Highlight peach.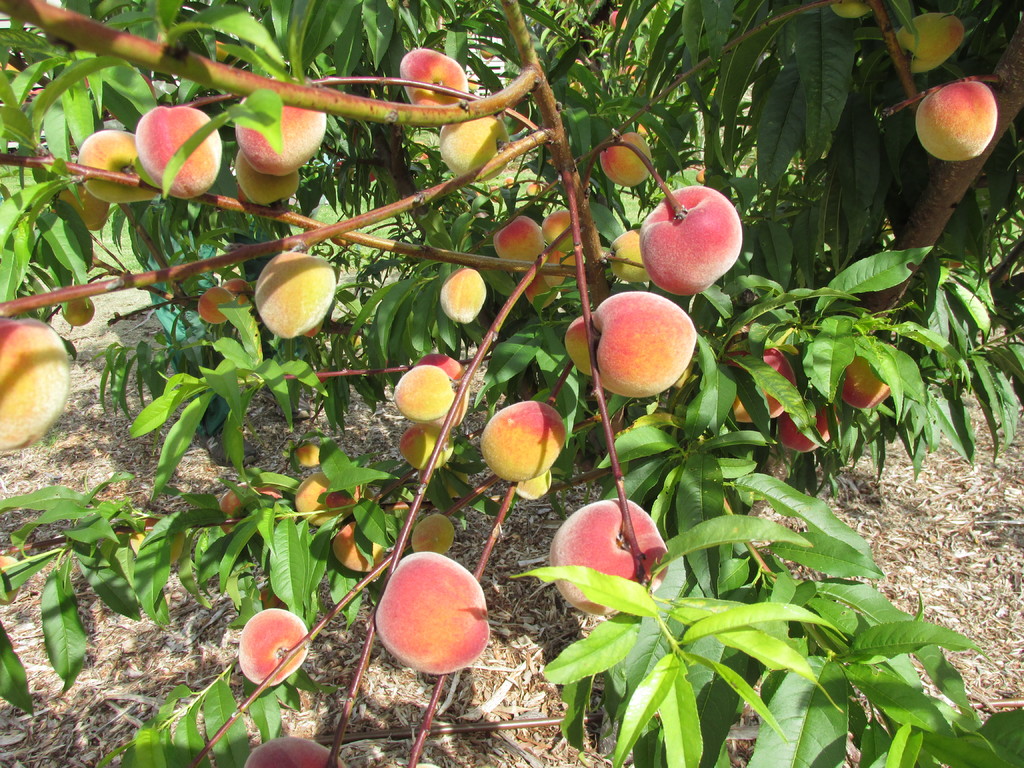
Highlighted region: bbox=(895, 16, 965, 76).
